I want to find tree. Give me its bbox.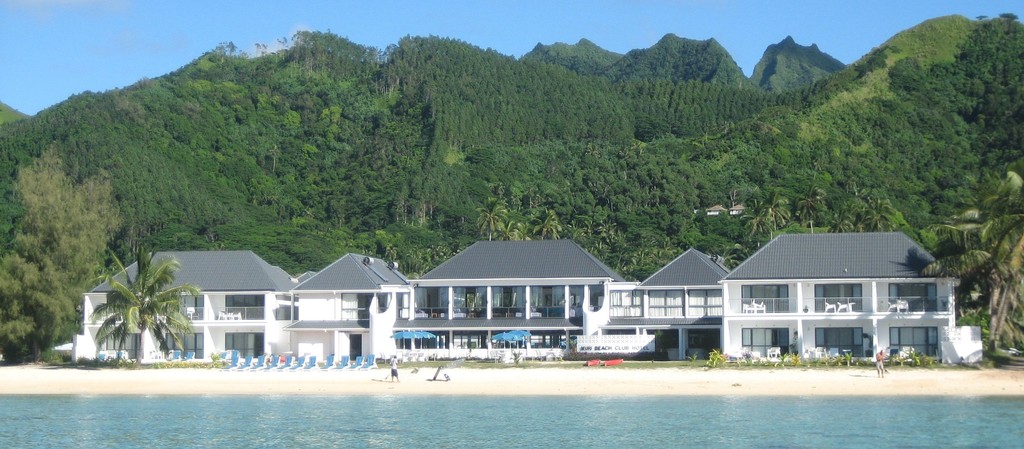
0,239,61,361.
